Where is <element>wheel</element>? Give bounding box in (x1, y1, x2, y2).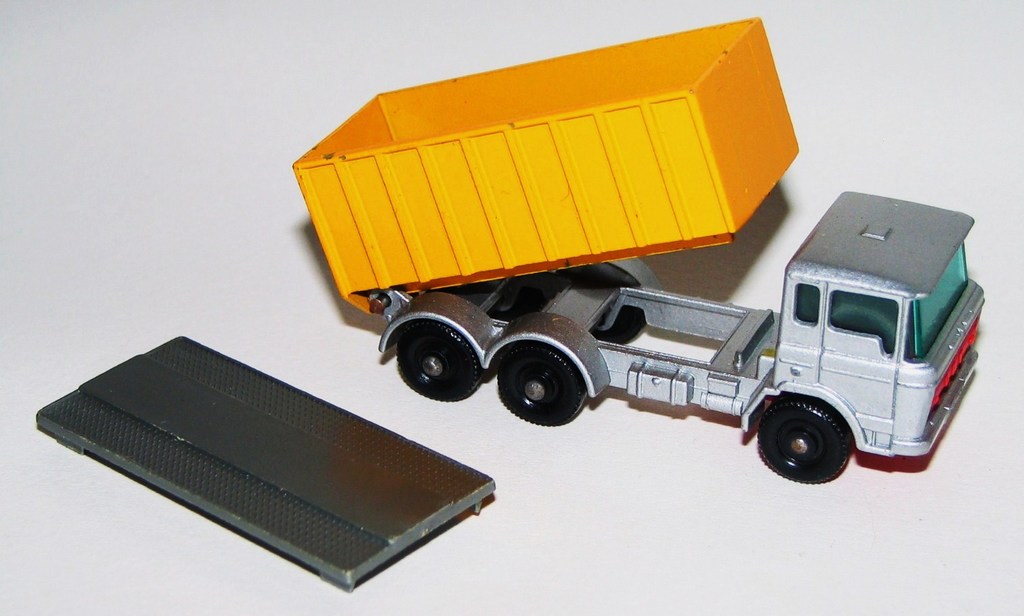
(493, 343, 587, 426).
